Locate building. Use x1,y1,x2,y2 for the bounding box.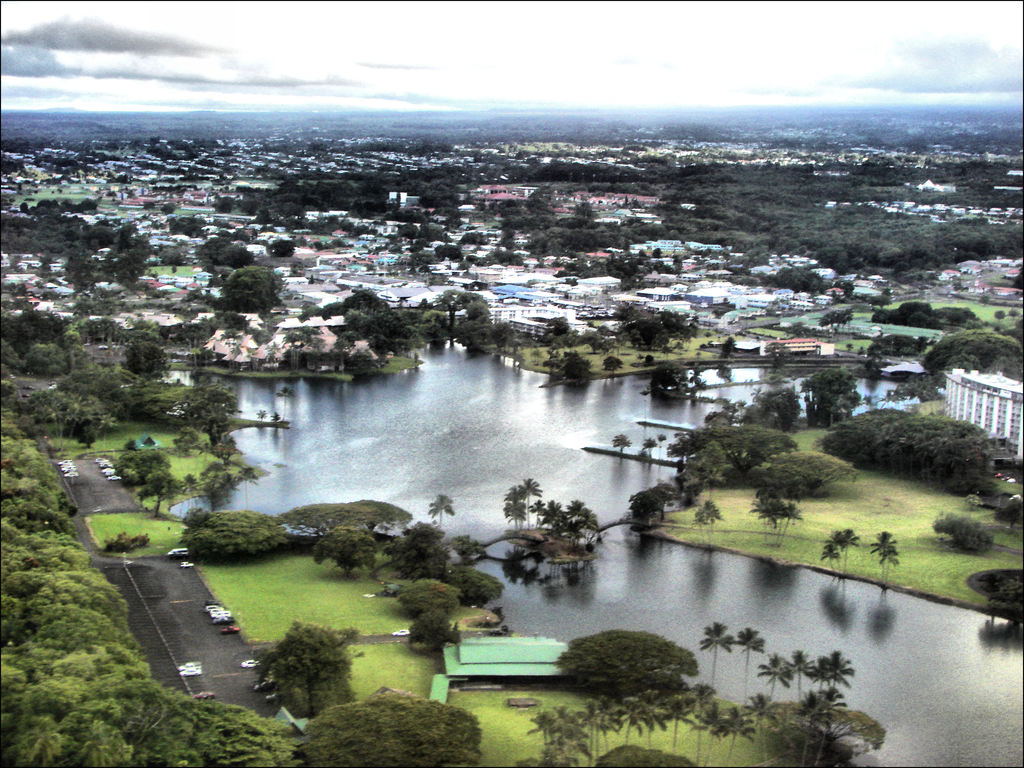
442,627,570,685.
